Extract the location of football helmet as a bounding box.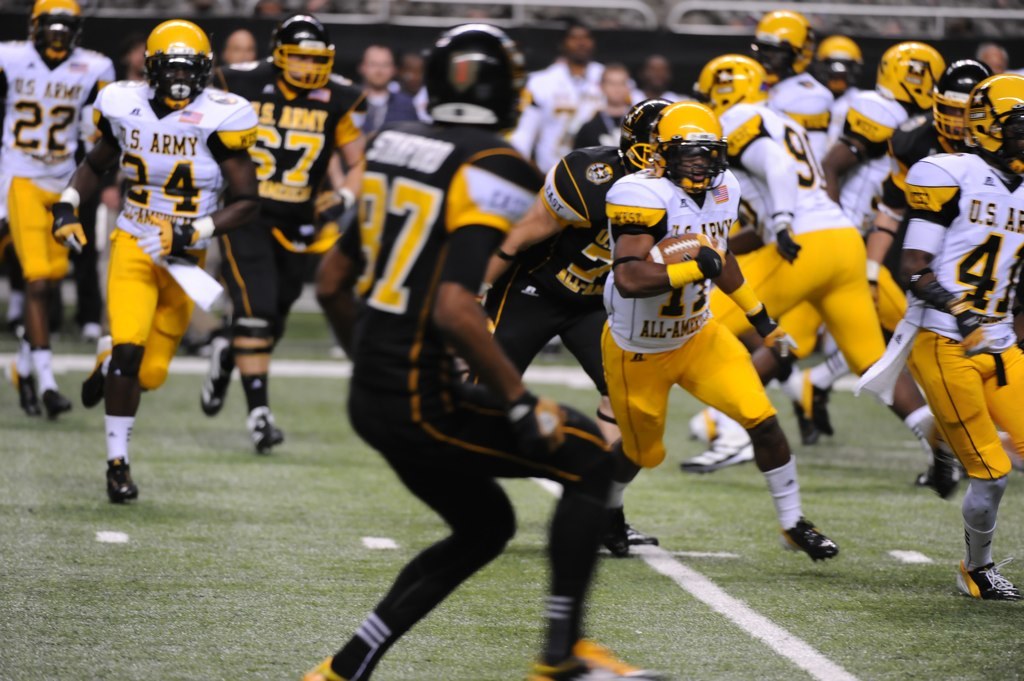
[621,98,684,175].
